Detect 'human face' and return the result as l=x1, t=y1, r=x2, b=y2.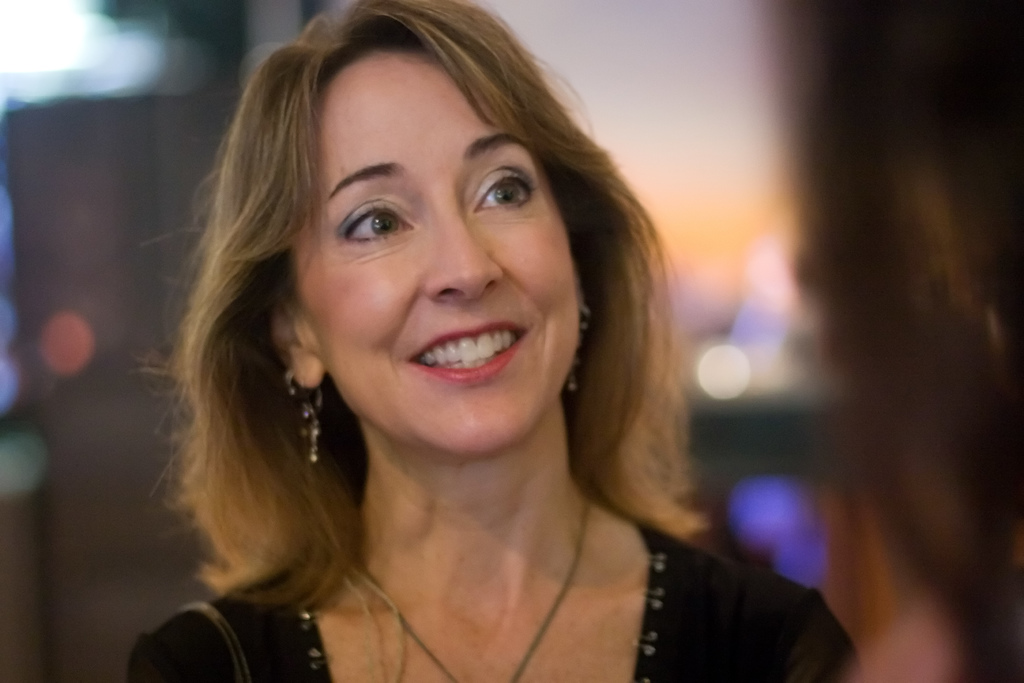
l=290, t=52, r=573, b=455.
